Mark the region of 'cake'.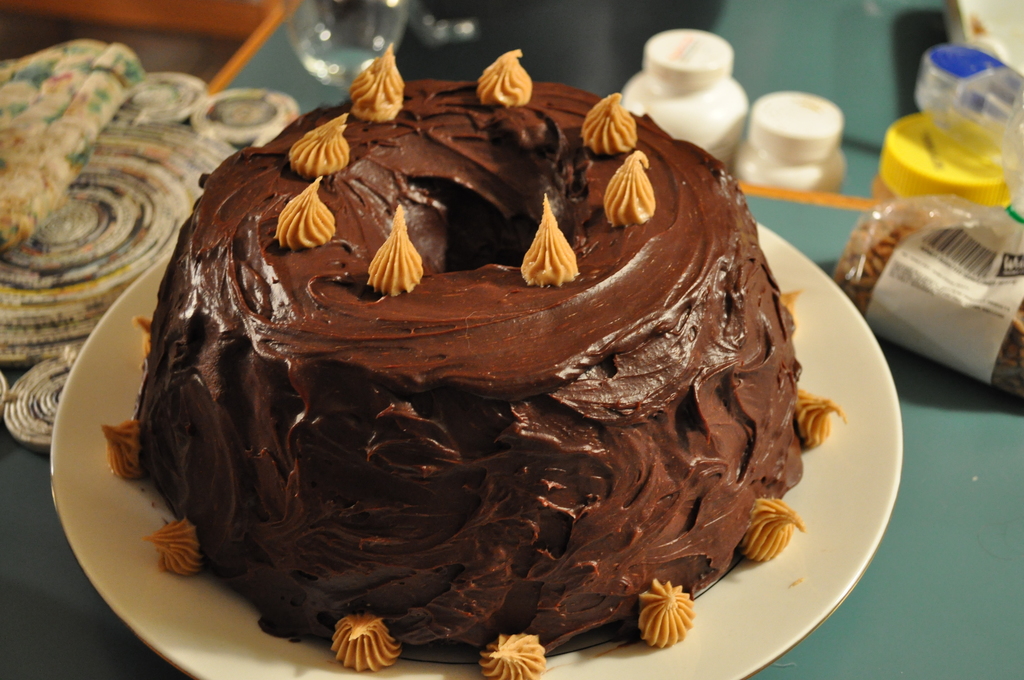
Region: [left=98, top=40, right=846, bottom=679].
